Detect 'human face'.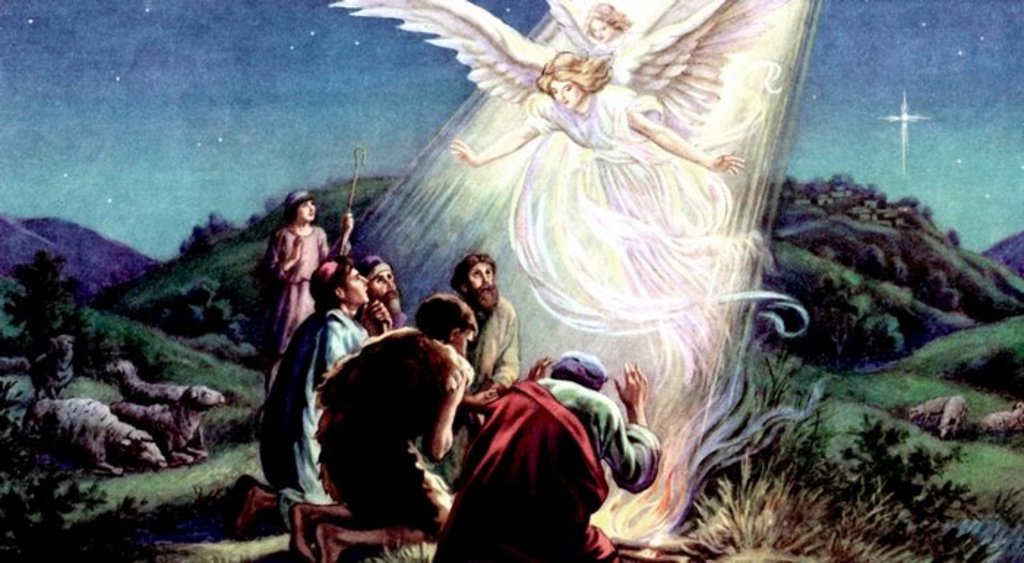
Detected at 455 329 477 354.
